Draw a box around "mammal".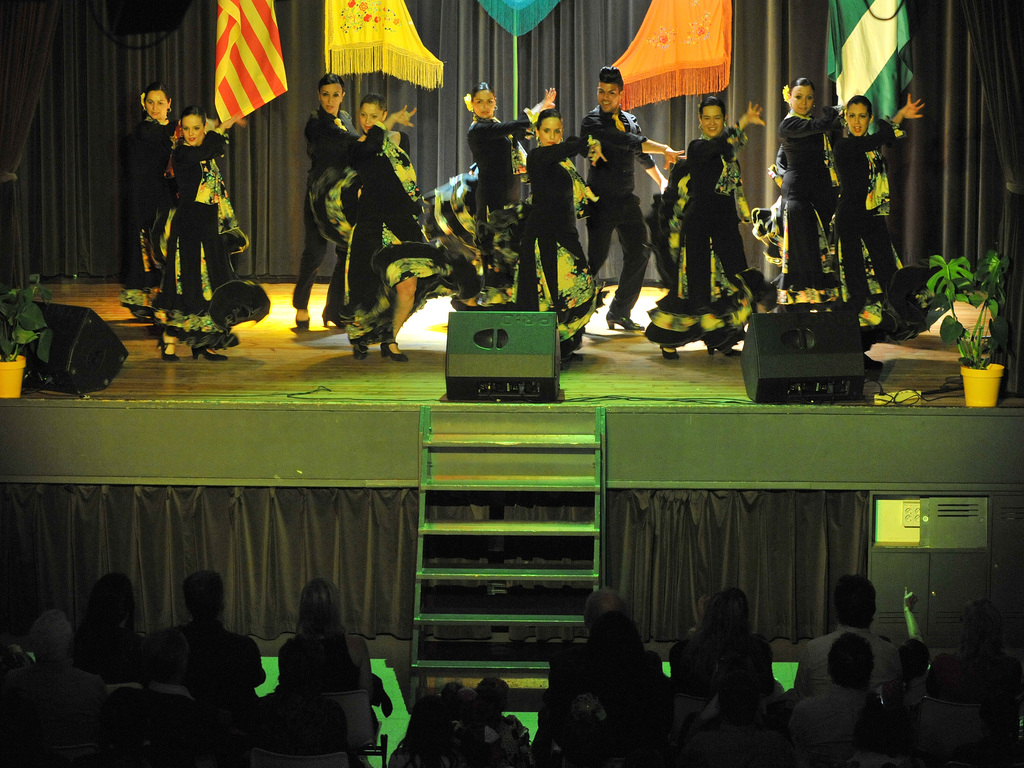
bbox(799, 627, 874, 767).
